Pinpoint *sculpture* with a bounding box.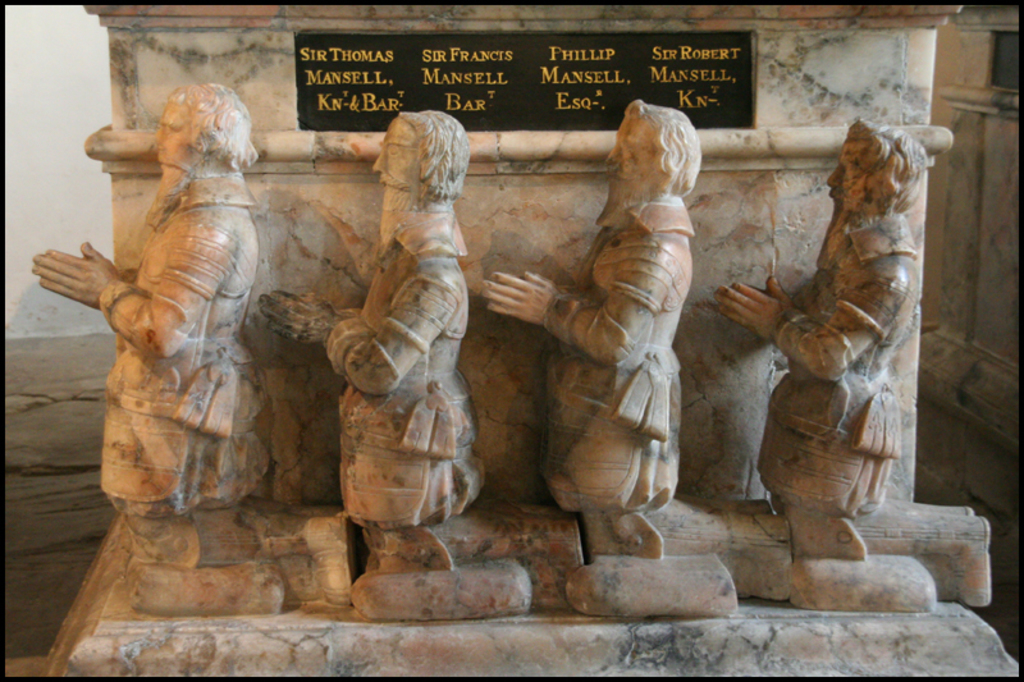
[x1=741, y1=100, x2=942, y2=573].
